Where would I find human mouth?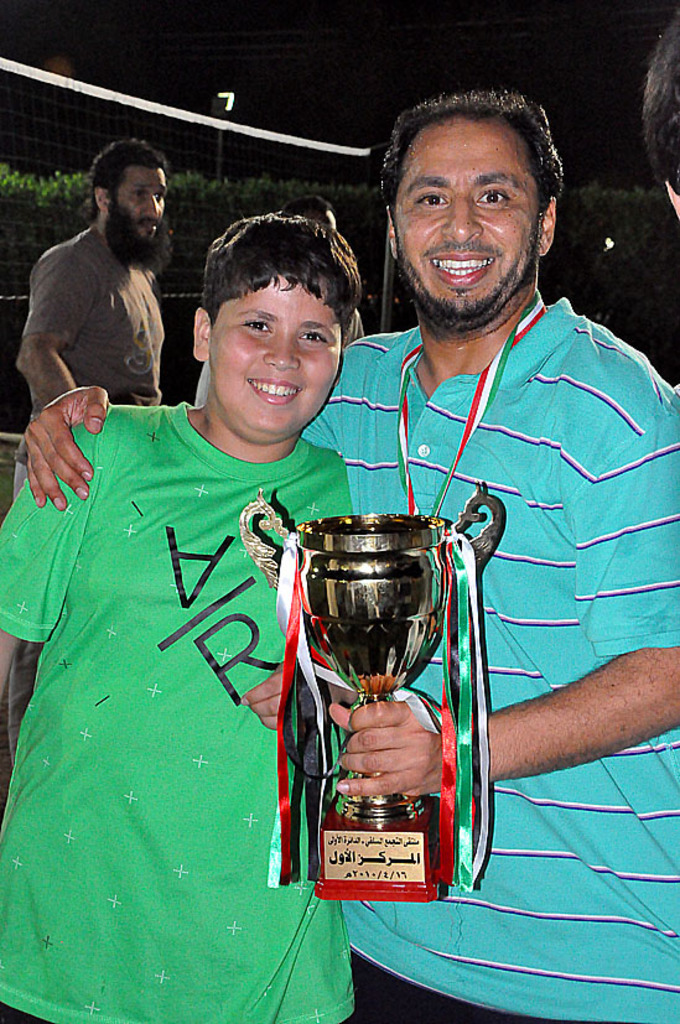
At <region>421, 245, 497, 289</region>.
